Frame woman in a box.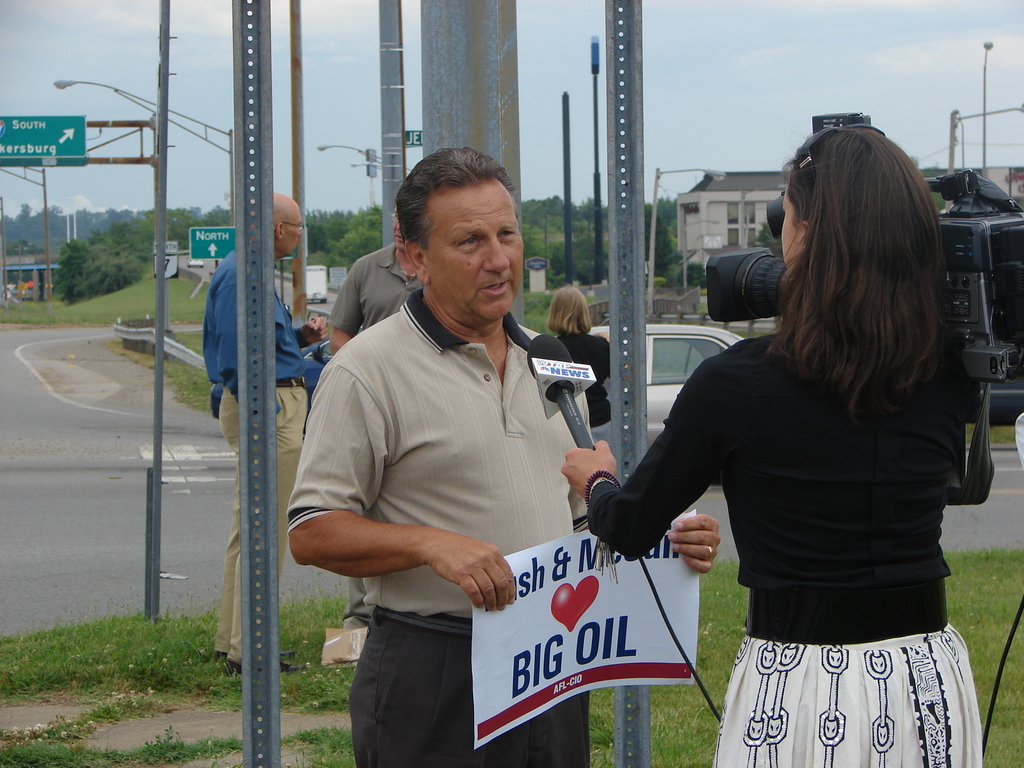
crop(541, 287, 619, 447).
